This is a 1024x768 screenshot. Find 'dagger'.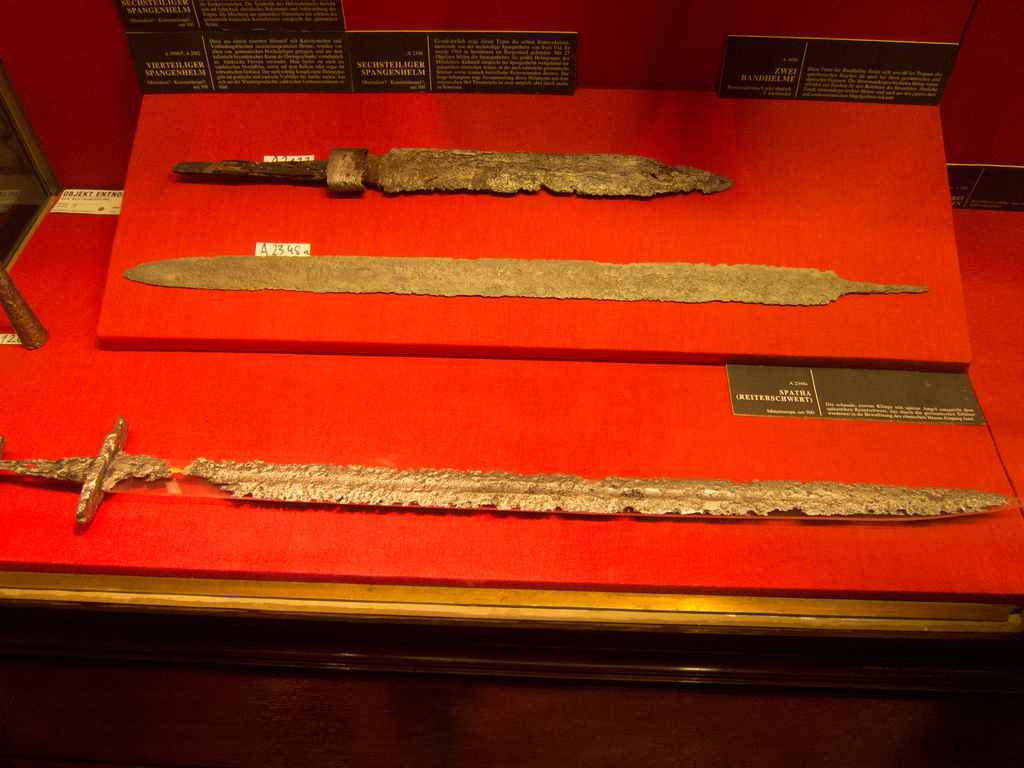
Bounding box: (123,252,927,305).
